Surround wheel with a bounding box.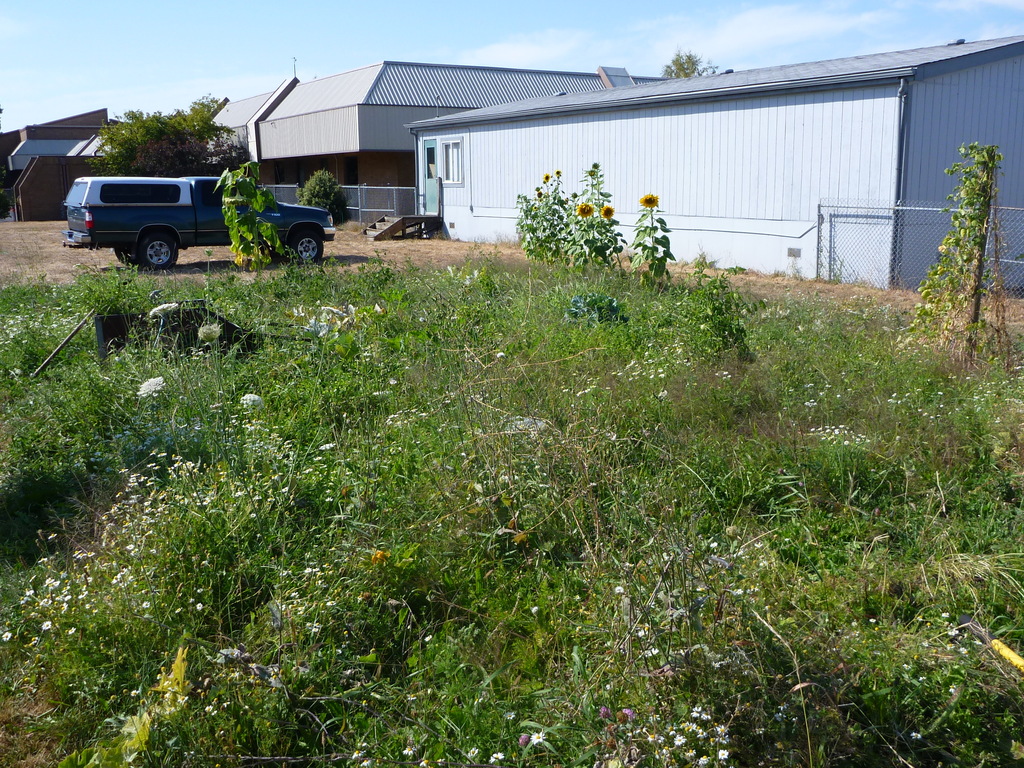
locate(112, 248, 134, 267).
